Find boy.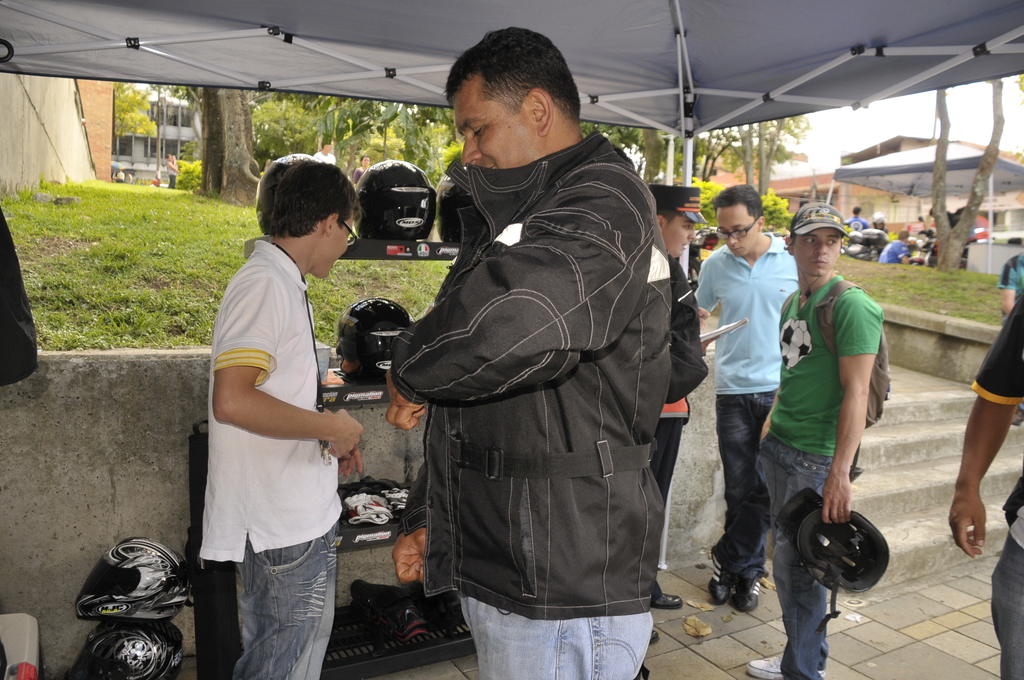
BBox(177, 145, 374, 670).
